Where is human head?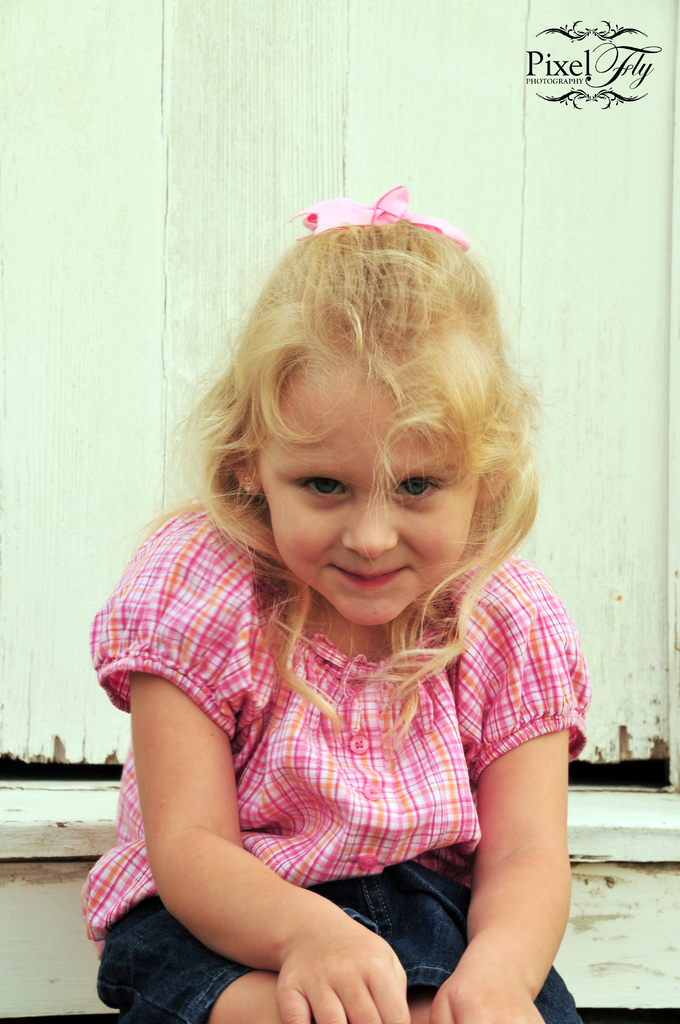
<bbox>172, 216, 542, 584</bbox>.
